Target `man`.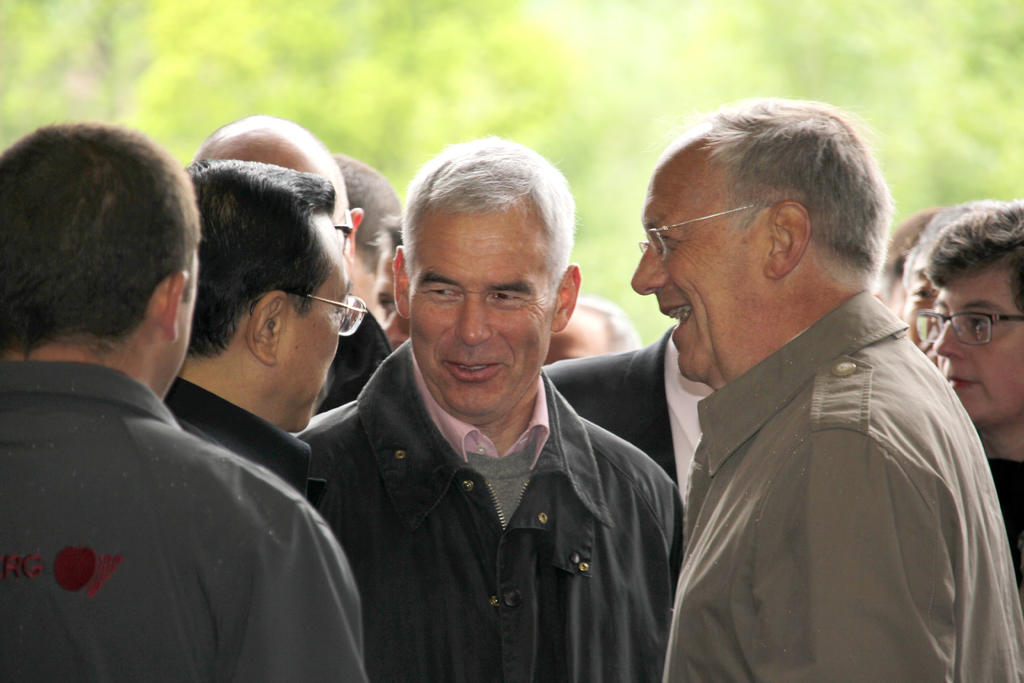
Target region: {"left": 169, "top": 158, "right": 365, "bottom": 511}.
